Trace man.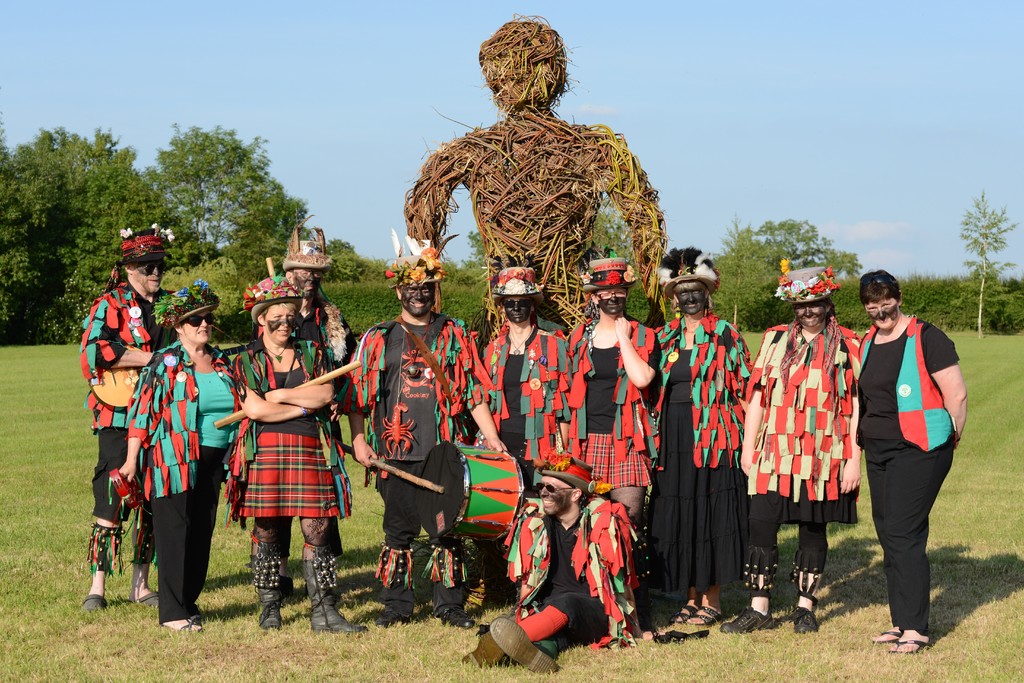
Traced to 348,227,507,630.
